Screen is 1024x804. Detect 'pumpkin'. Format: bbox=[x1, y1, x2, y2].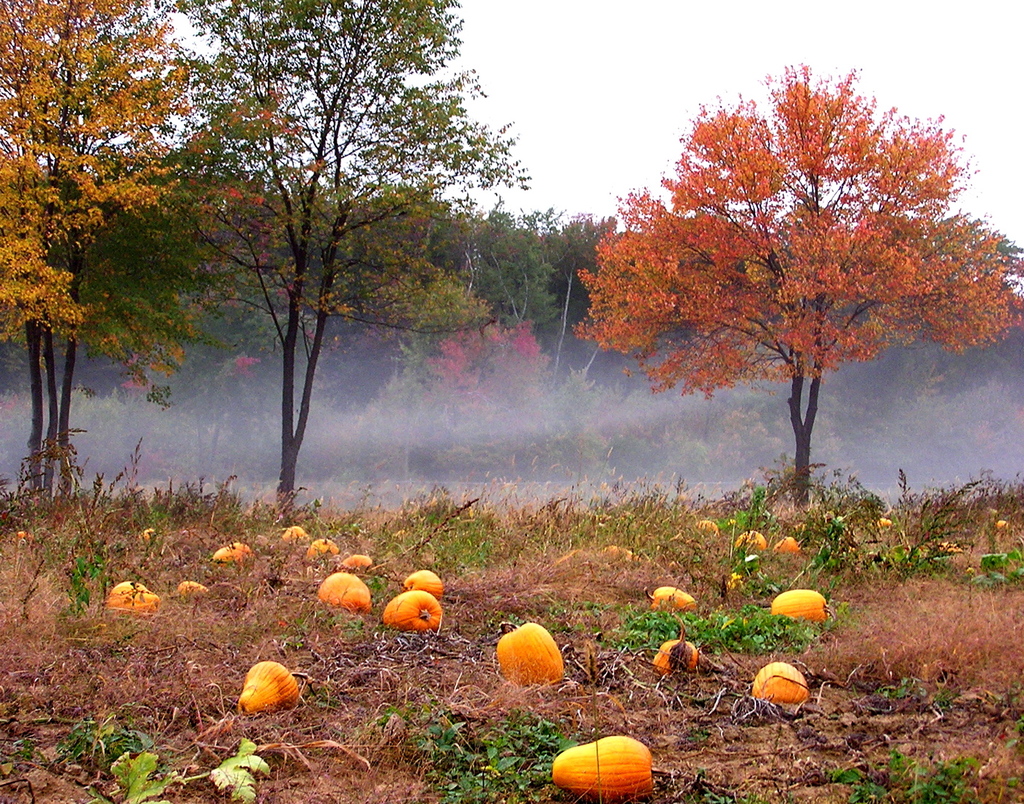
bbox=[381, 589, 440, 628].
